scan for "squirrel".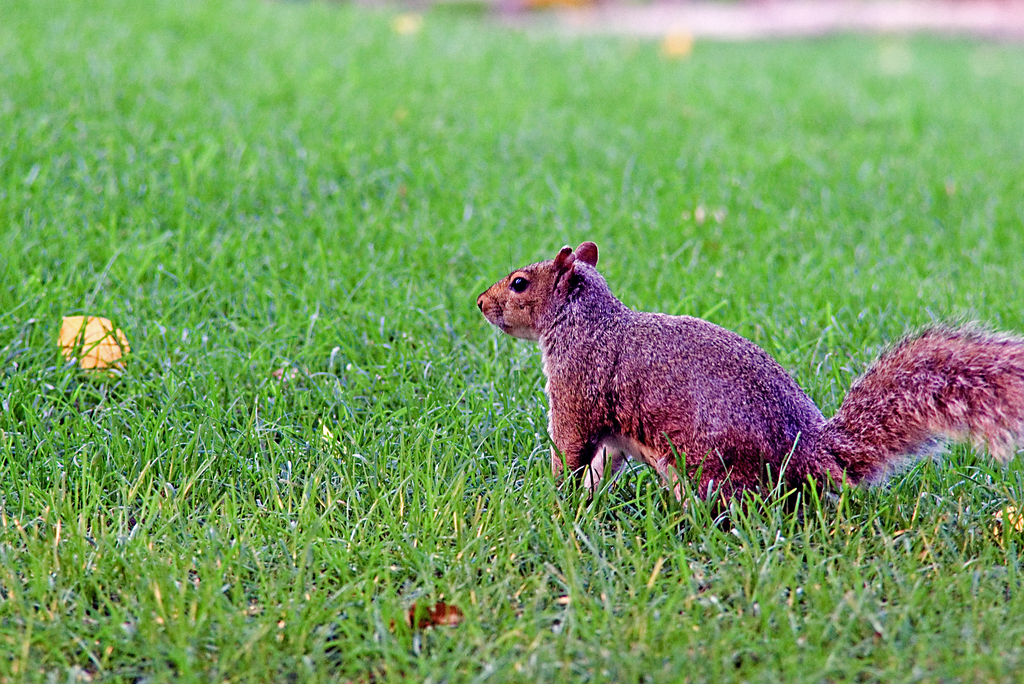
Scan result: rect(471, 240, 1023, 524).
